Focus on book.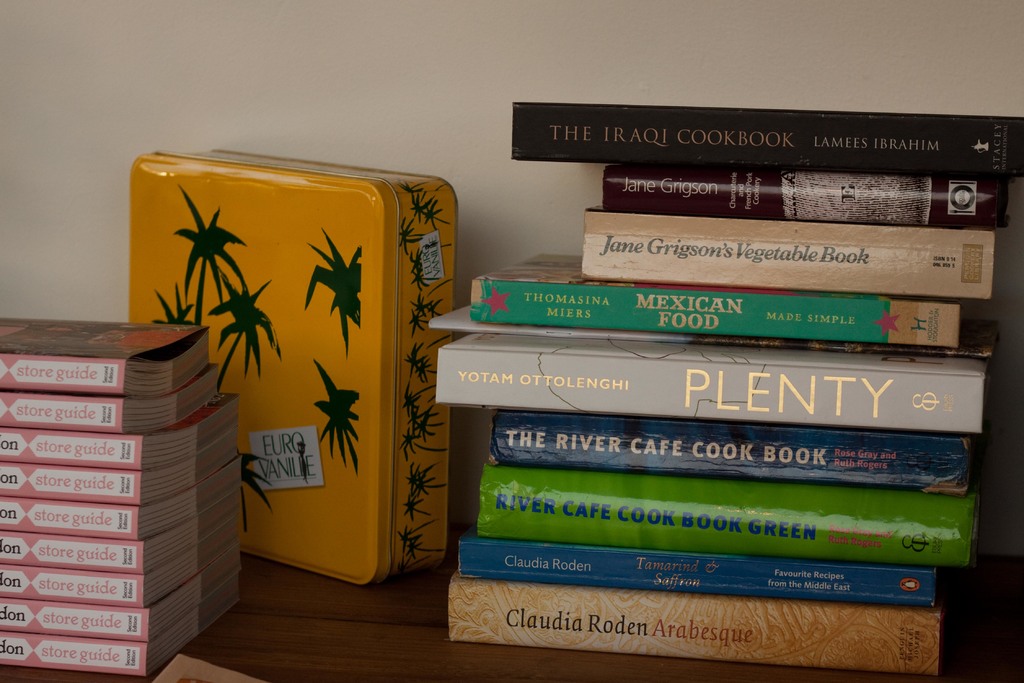
Focused at region(508, 94, 1023, 173).
